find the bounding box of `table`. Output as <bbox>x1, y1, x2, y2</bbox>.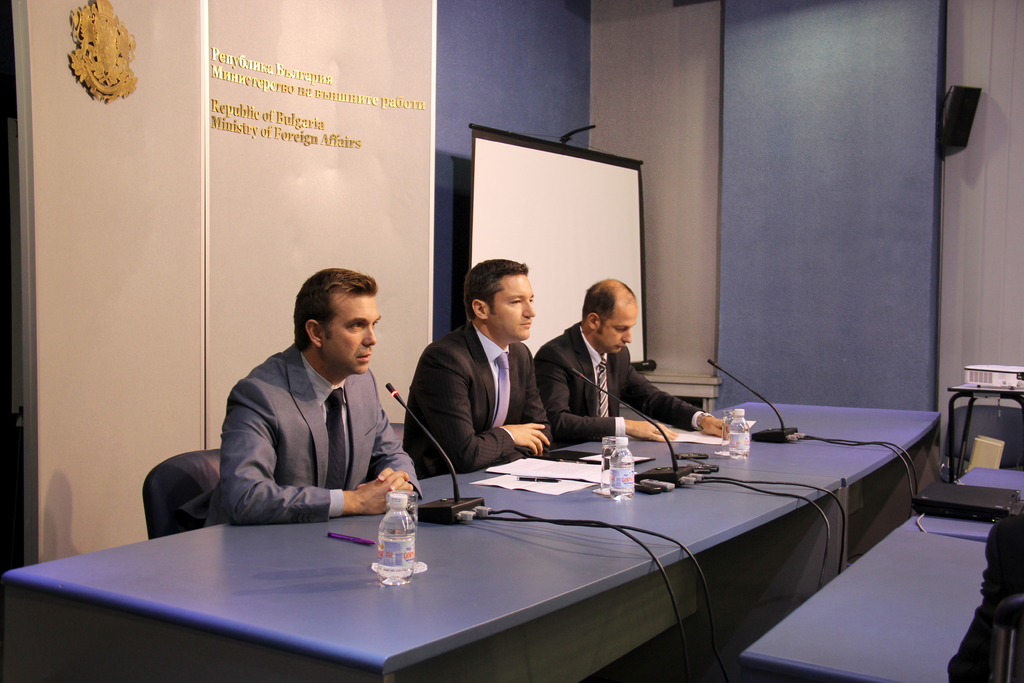
<bbox>76, 408, 927, 682</bbox>.
